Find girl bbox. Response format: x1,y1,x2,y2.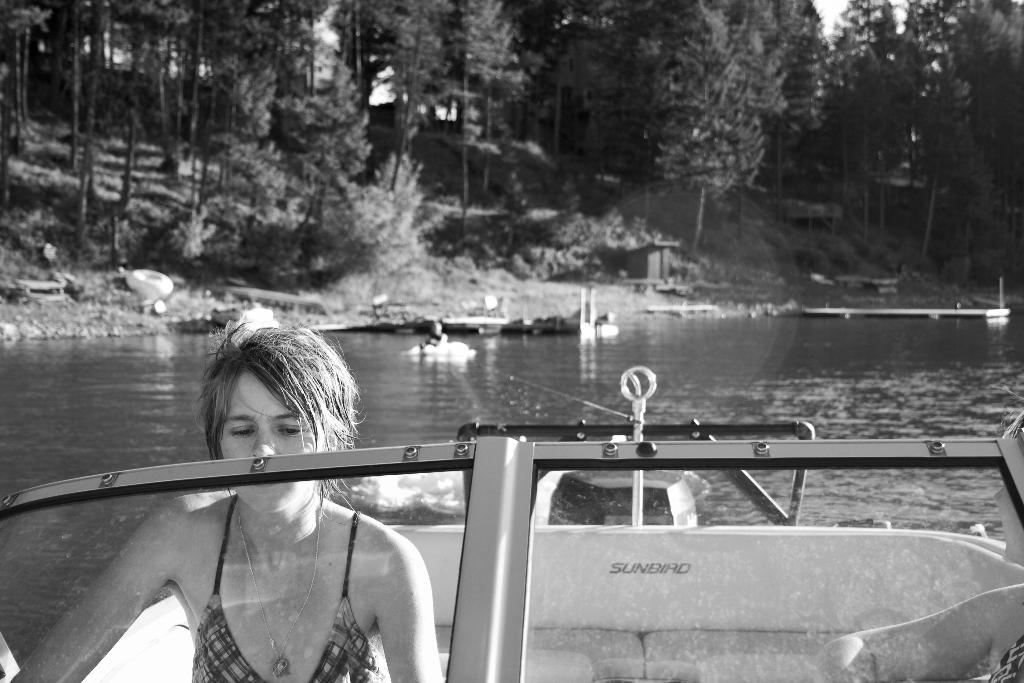
6,315,442,682.
